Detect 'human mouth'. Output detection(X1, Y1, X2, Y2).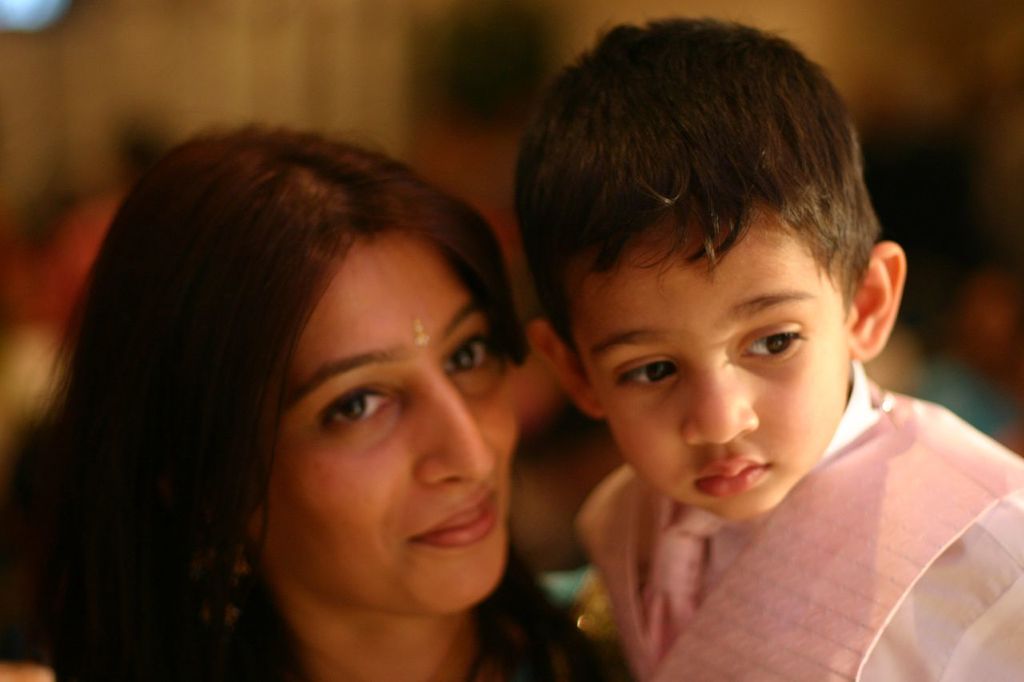
detection(416, 488, 493, 544).
